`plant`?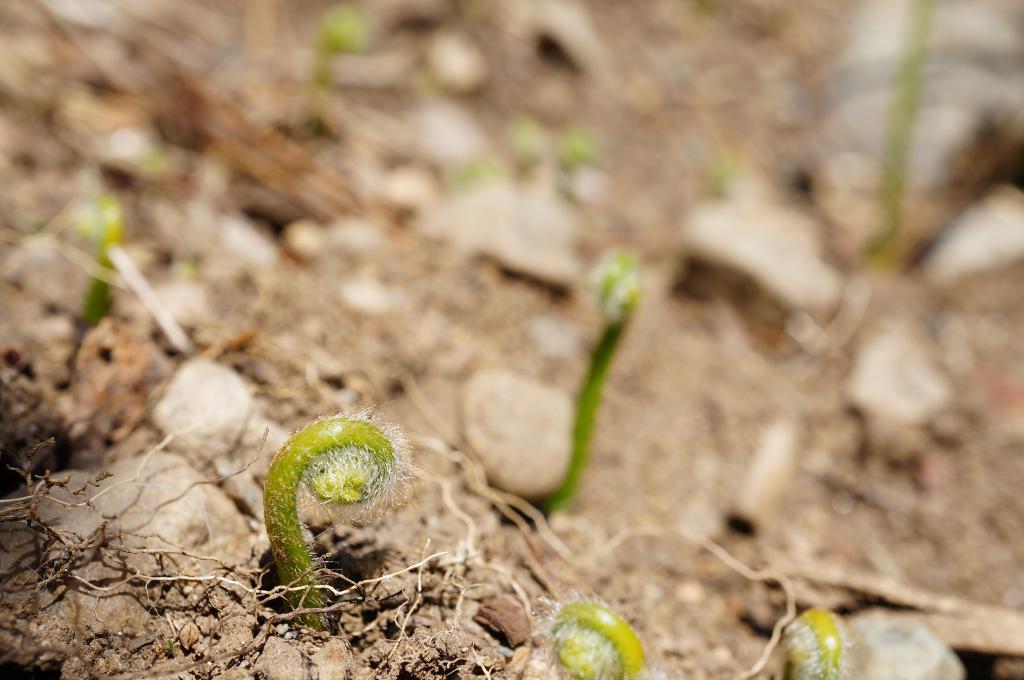
pyautogui.locateOnScreen(497, 111, 547, 186)
